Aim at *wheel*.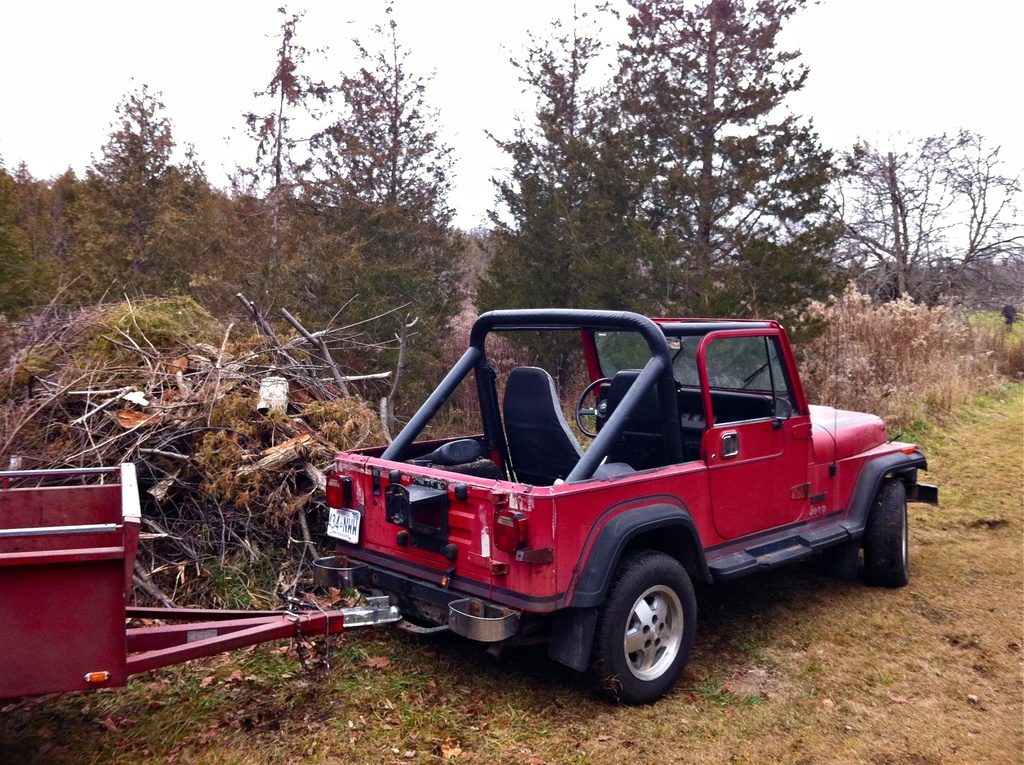
Aimed at pyautogui.locateOnScreen(569, 378, 618, 442).
